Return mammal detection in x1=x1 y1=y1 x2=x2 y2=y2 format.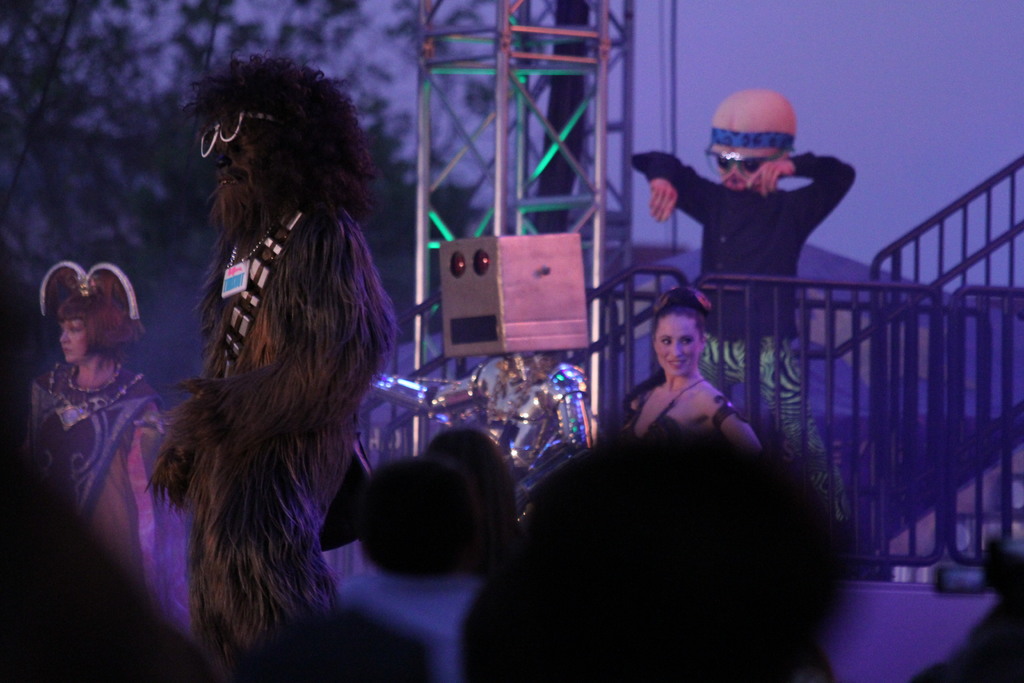
x1=141 y1=41 x2=391 y2=668.
